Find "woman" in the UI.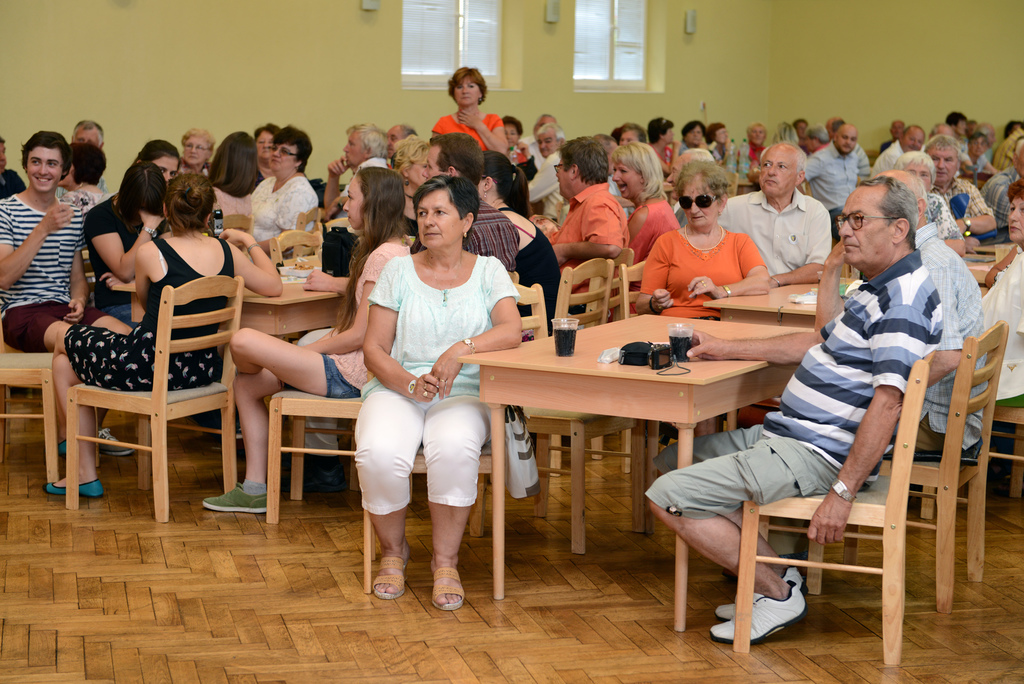
UI element at 771:120:797:145.
